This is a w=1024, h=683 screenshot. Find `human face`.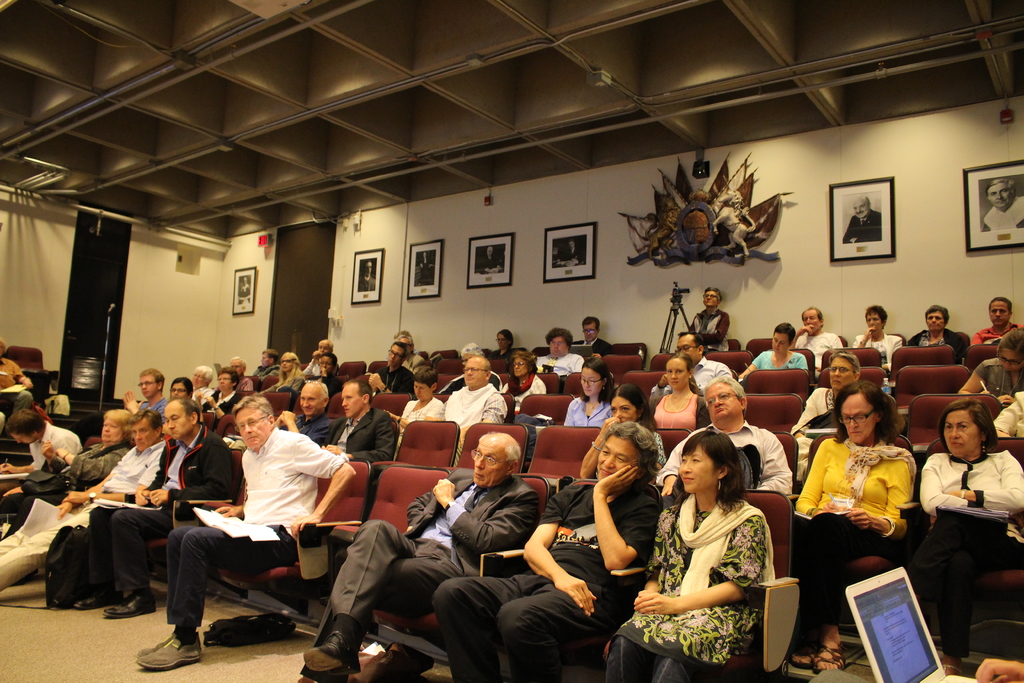
Bounding box: bbox=[261, 353, 273, 368].
